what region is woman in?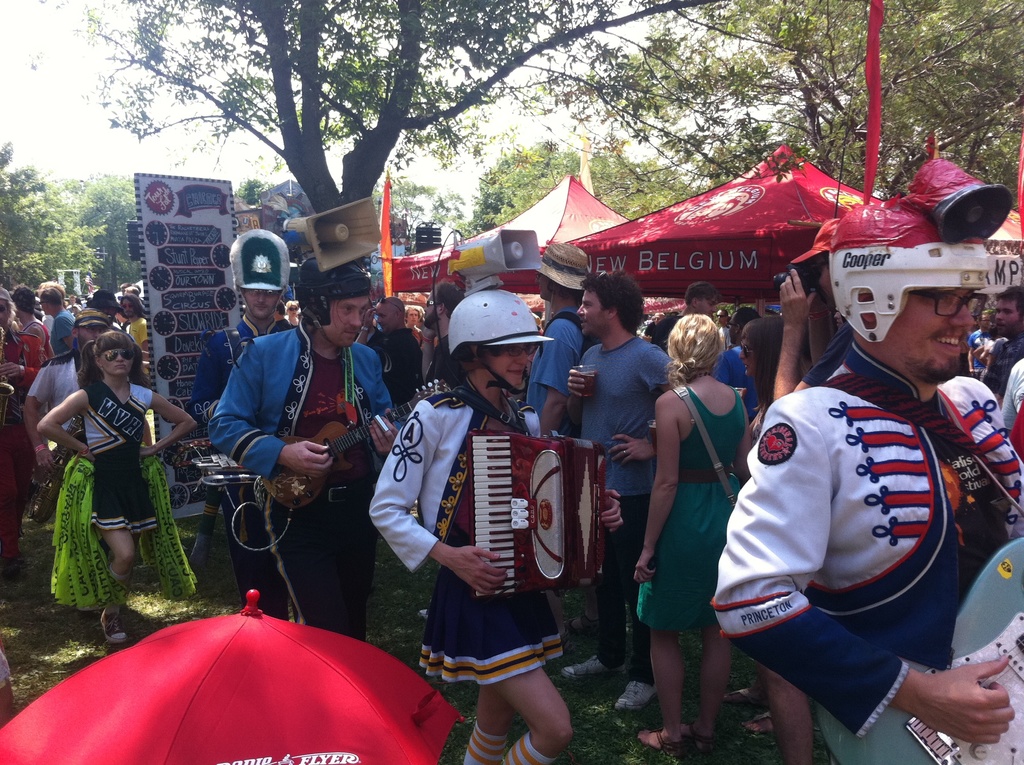
left=638, top=302, right=761, bottom=733.
